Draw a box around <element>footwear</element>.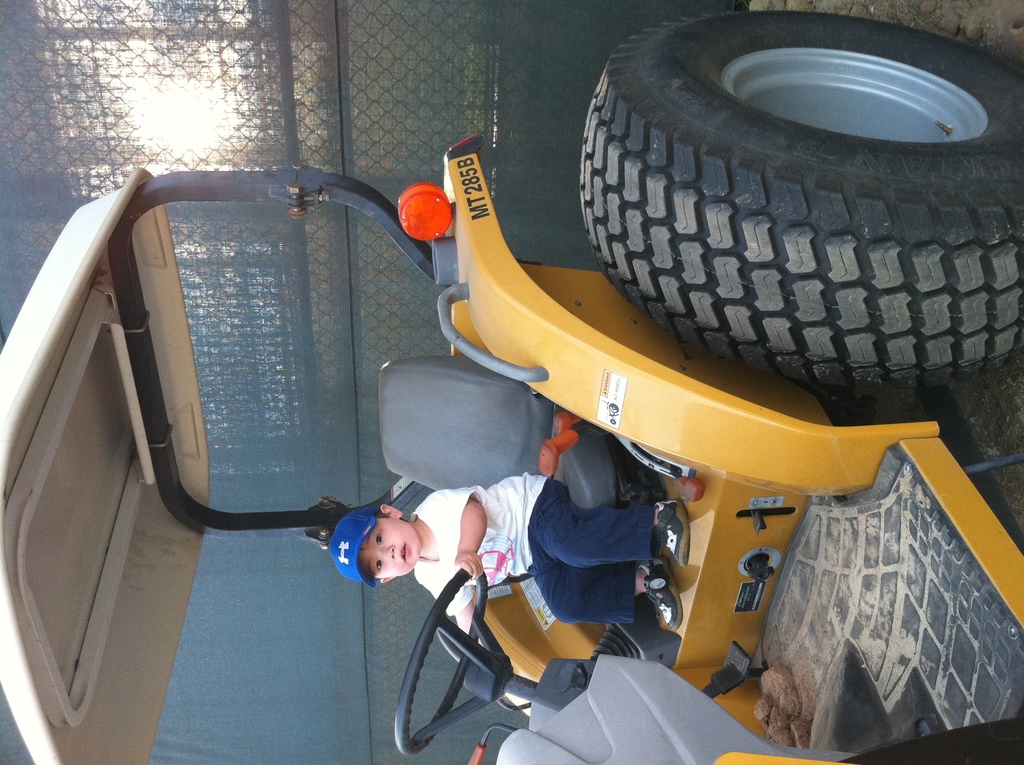
641:561:681:634.
